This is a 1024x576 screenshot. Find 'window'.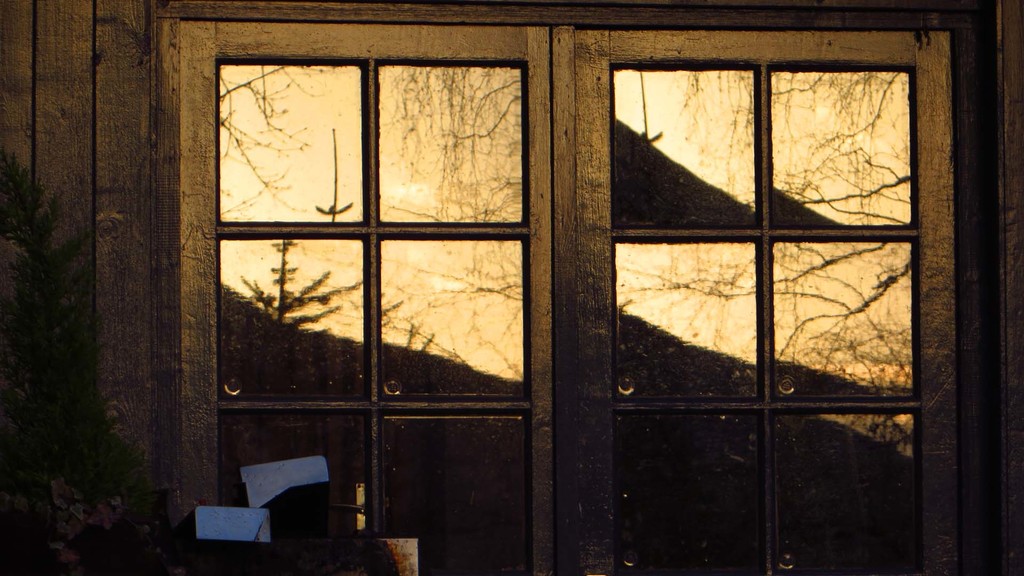
Bounding box: (4, 3, 1023, 575).
